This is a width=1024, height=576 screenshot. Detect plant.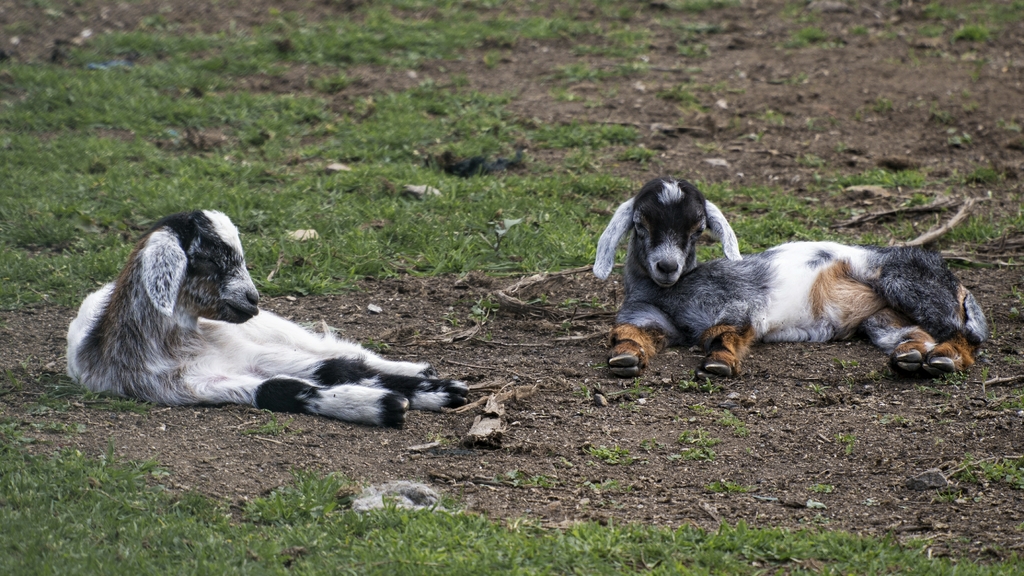
{"x1": 590, "y1": 443, "x2": 635, "y2": 465}.
